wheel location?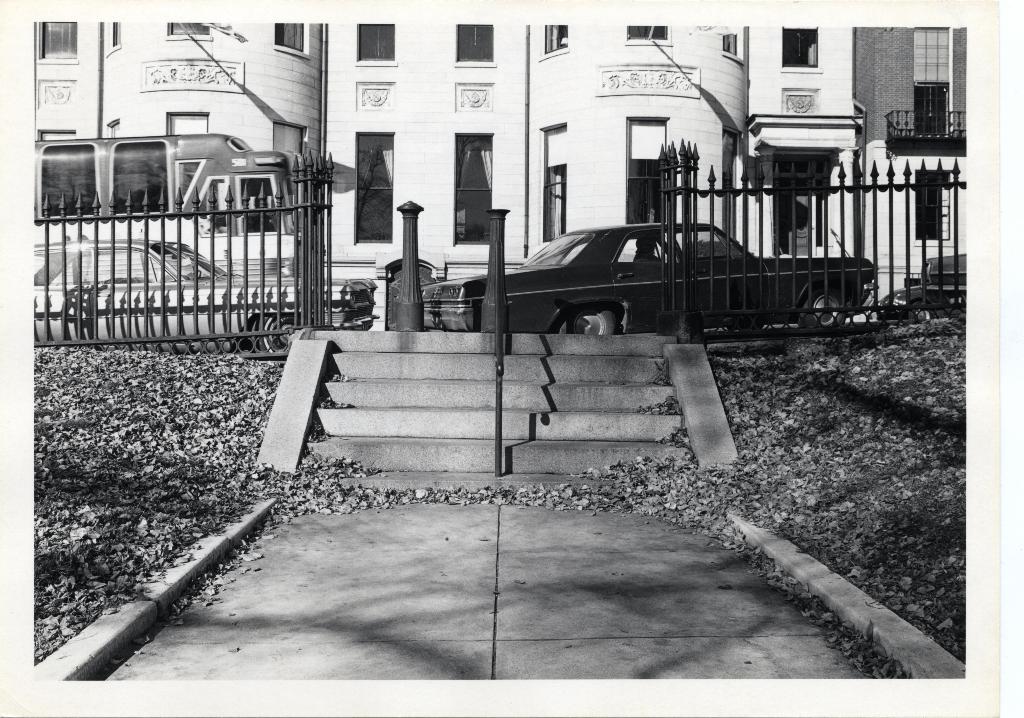
crop(794, 289, 846, 323)
